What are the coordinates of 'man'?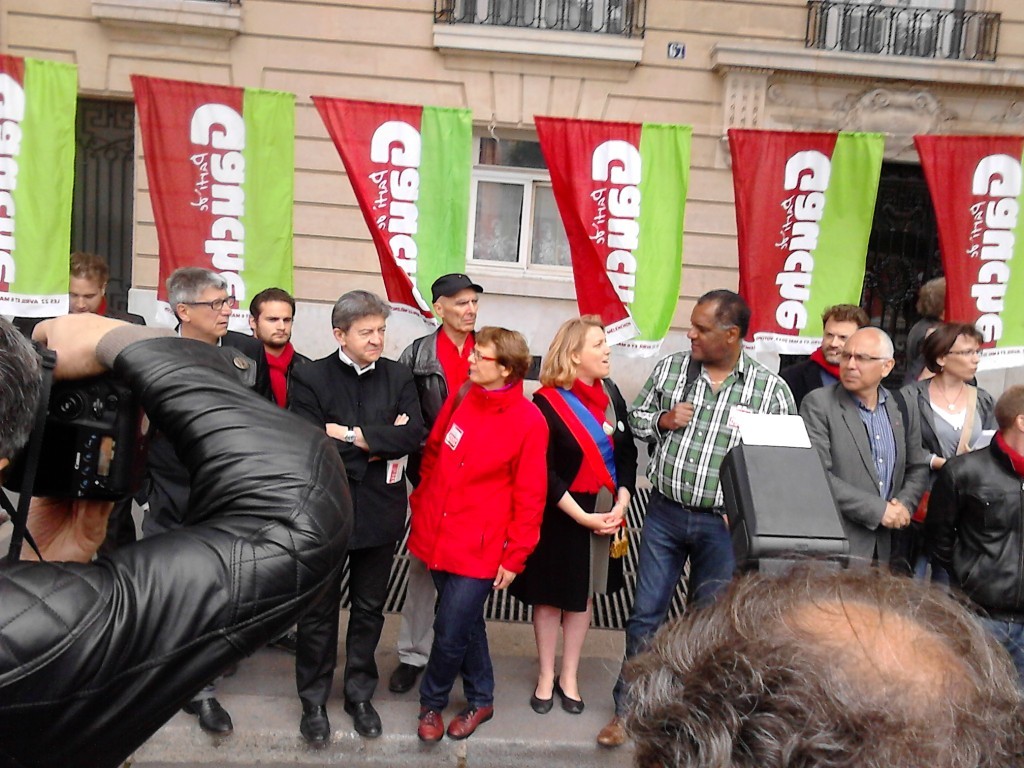
596, 287, 794, 750.
